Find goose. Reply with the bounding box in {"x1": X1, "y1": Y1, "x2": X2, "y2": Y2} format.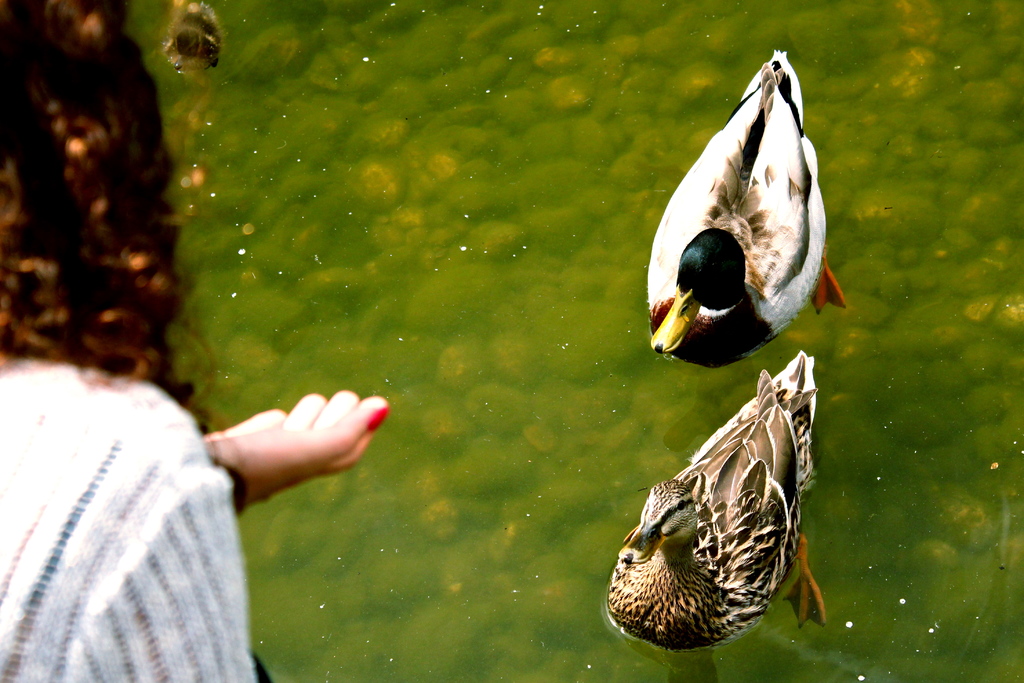
{"x1": 605, "y1": 347, "x2": 820, "y2": 649}.
